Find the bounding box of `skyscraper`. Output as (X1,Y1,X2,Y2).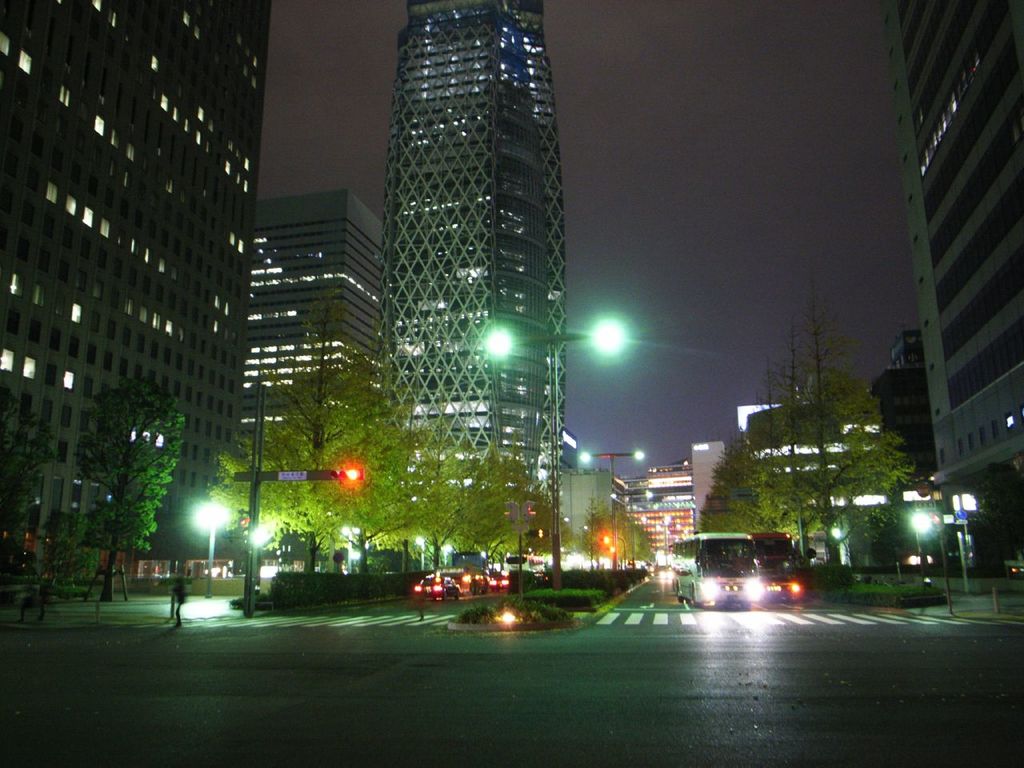
(321,0,610,574).
